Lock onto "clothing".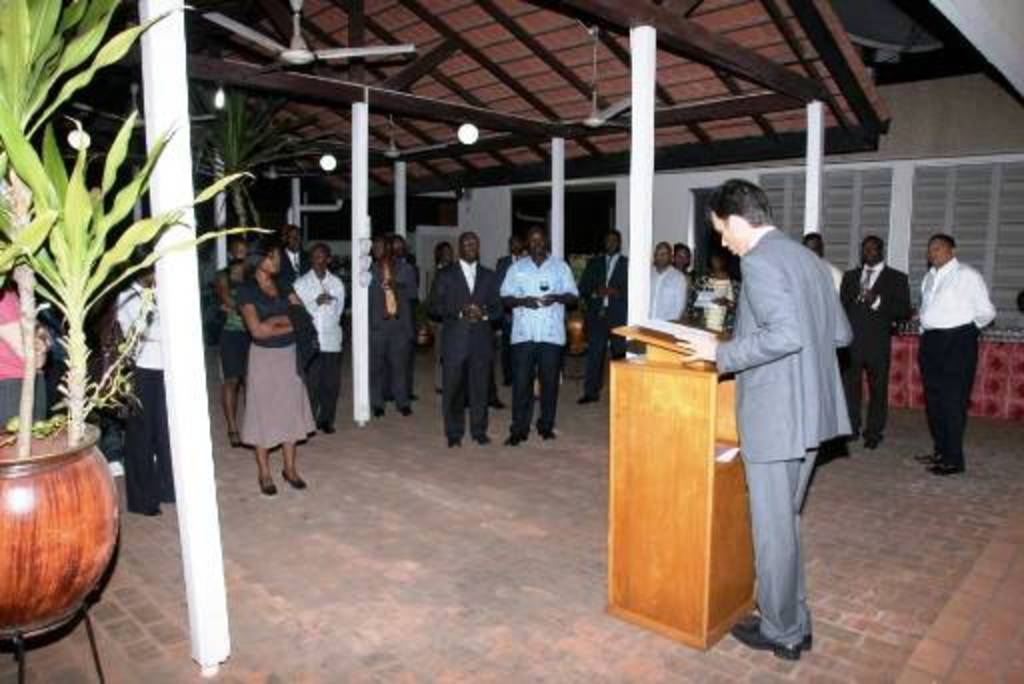
Locked: x1=420 y1=250 x2=506 y2=450.
